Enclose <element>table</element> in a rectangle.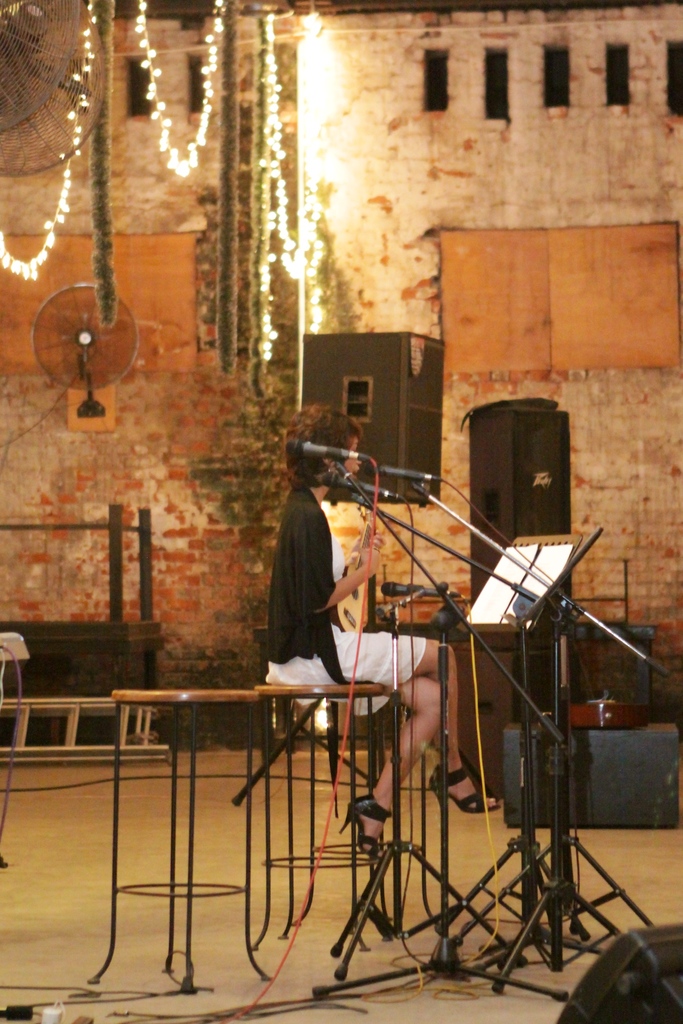
BBox(44, 652, 443, 984).
